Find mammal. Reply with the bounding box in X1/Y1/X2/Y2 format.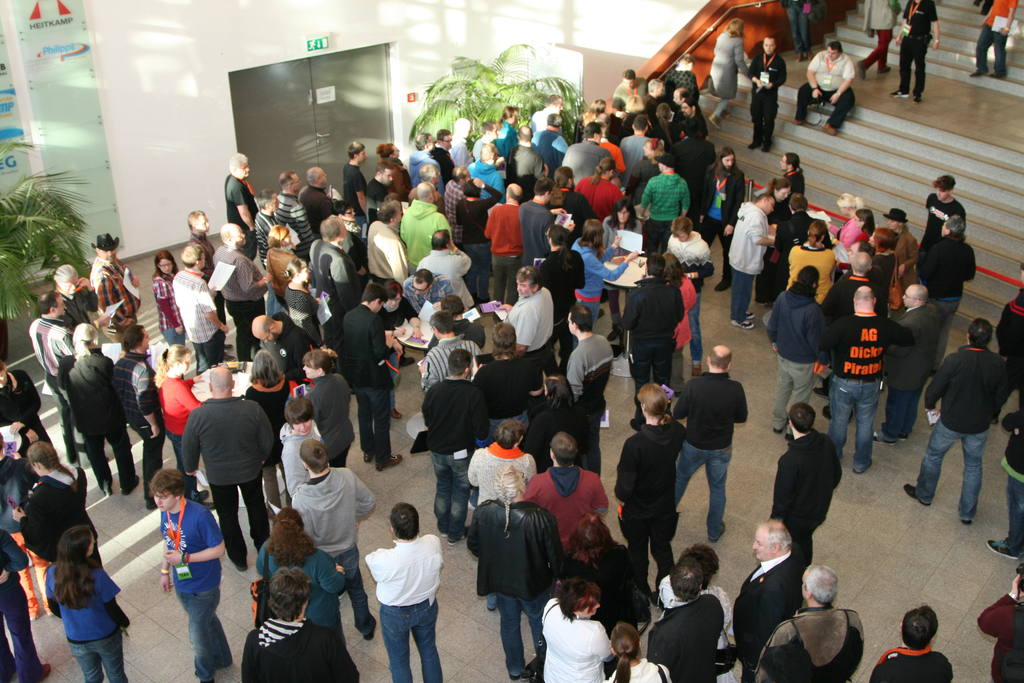
606/93/631/138.
